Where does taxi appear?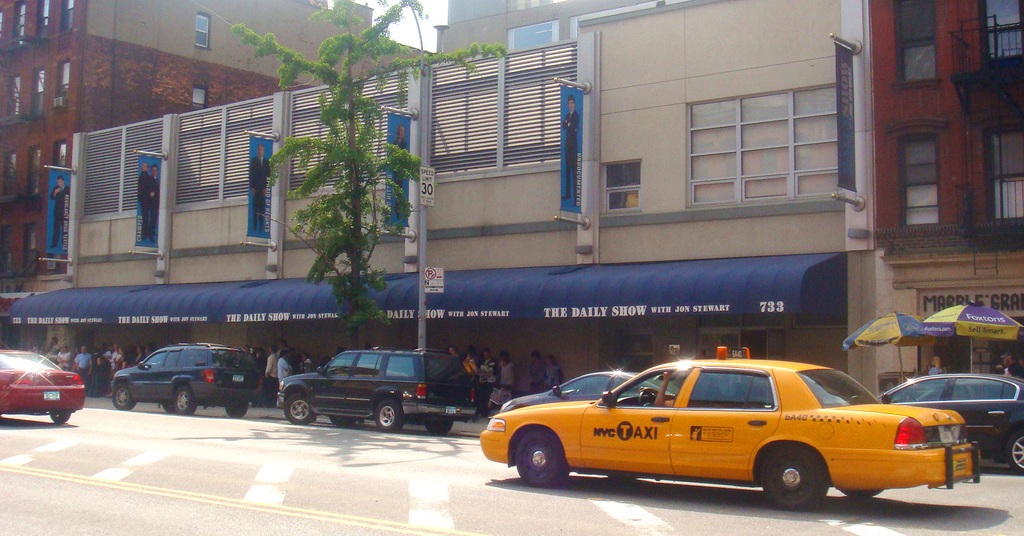
Appears at 479 346 978 510.
